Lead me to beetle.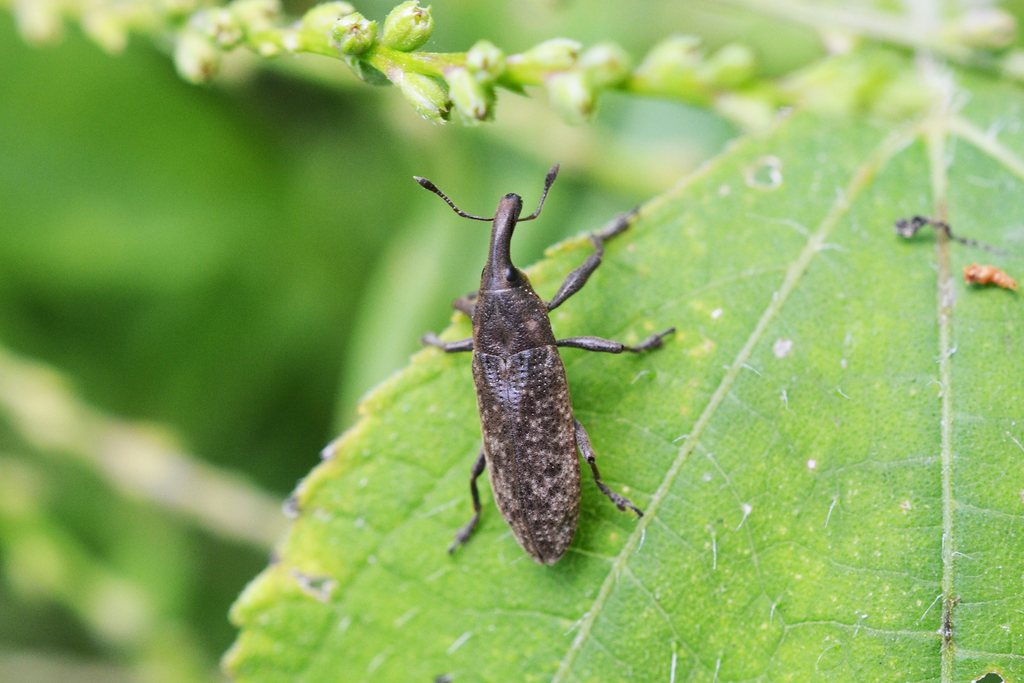
Lead to x1=390 y1=168 x2=678 y2=578.
